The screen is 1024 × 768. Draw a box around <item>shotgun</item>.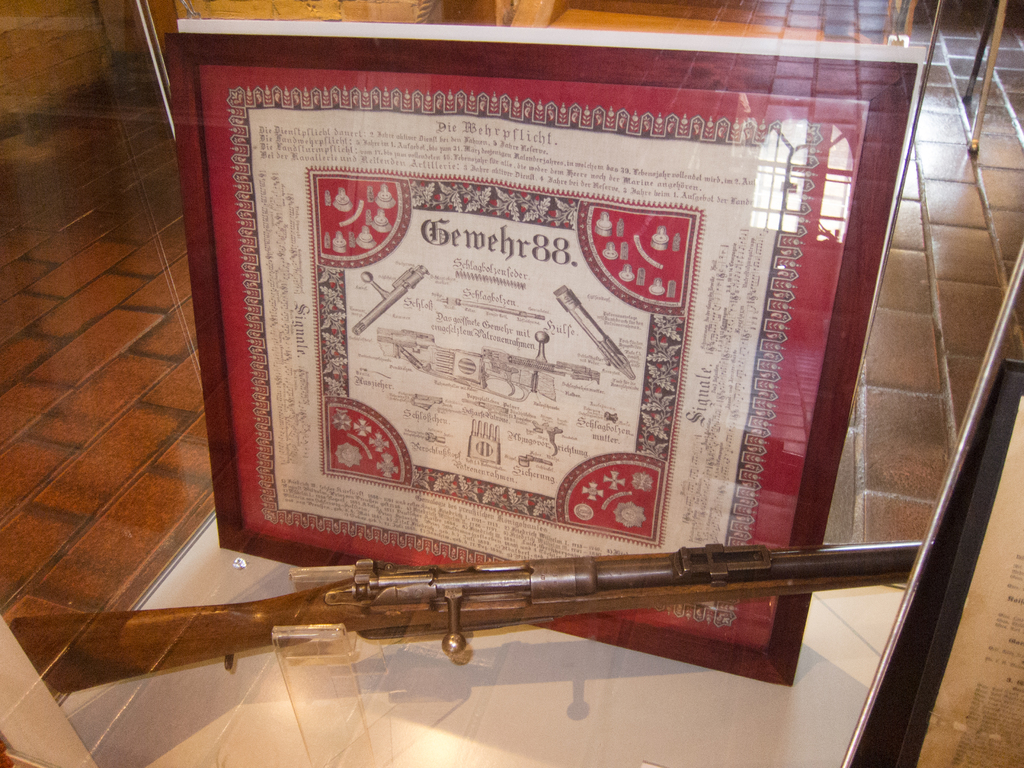
<region>11, 543, 923, 696</region>.
